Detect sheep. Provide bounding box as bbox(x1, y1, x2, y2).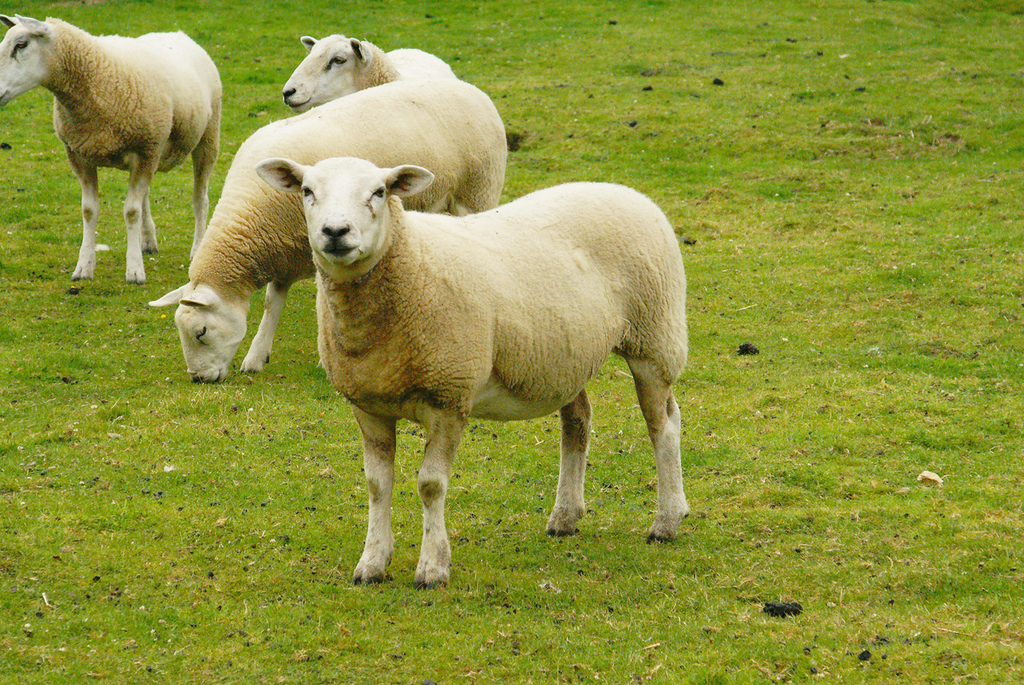
bbox(282, 35, 461, 113).
